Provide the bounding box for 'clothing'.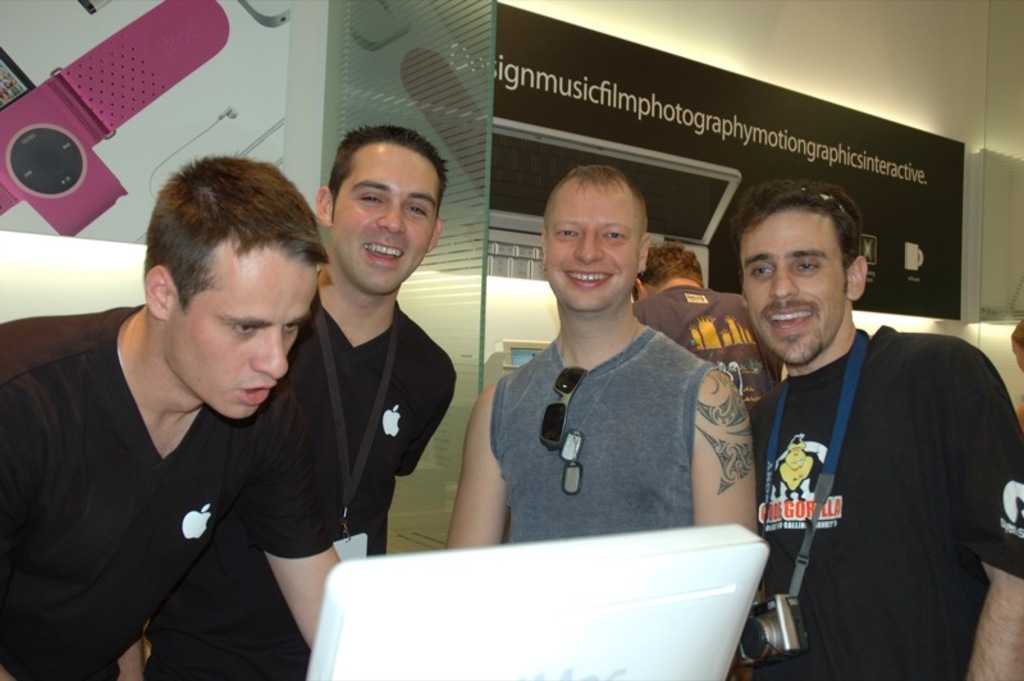
<box>489,332,724,553</box>.
